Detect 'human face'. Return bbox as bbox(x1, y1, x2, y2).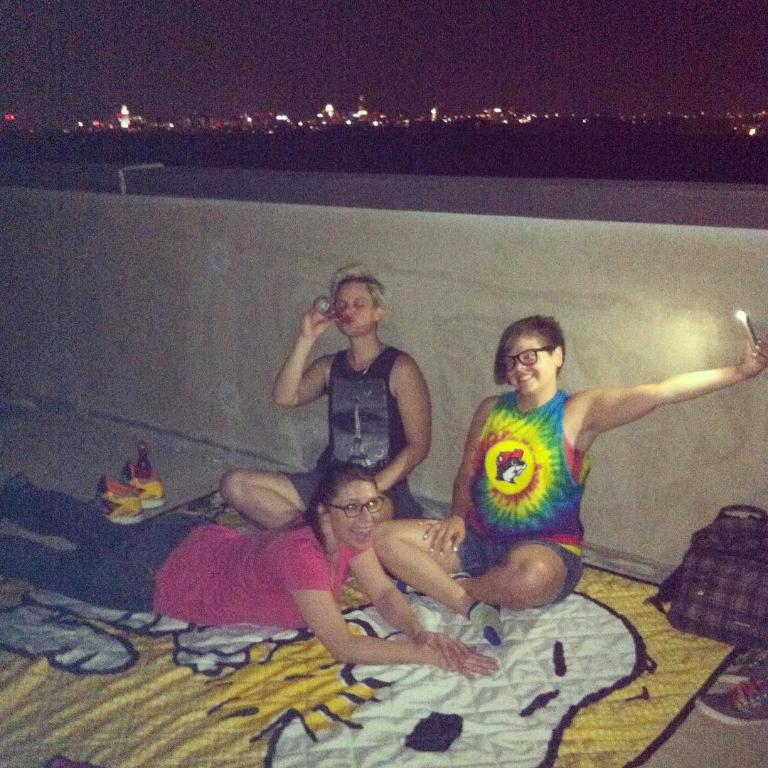
bbox(508, 339, 552, 400).
